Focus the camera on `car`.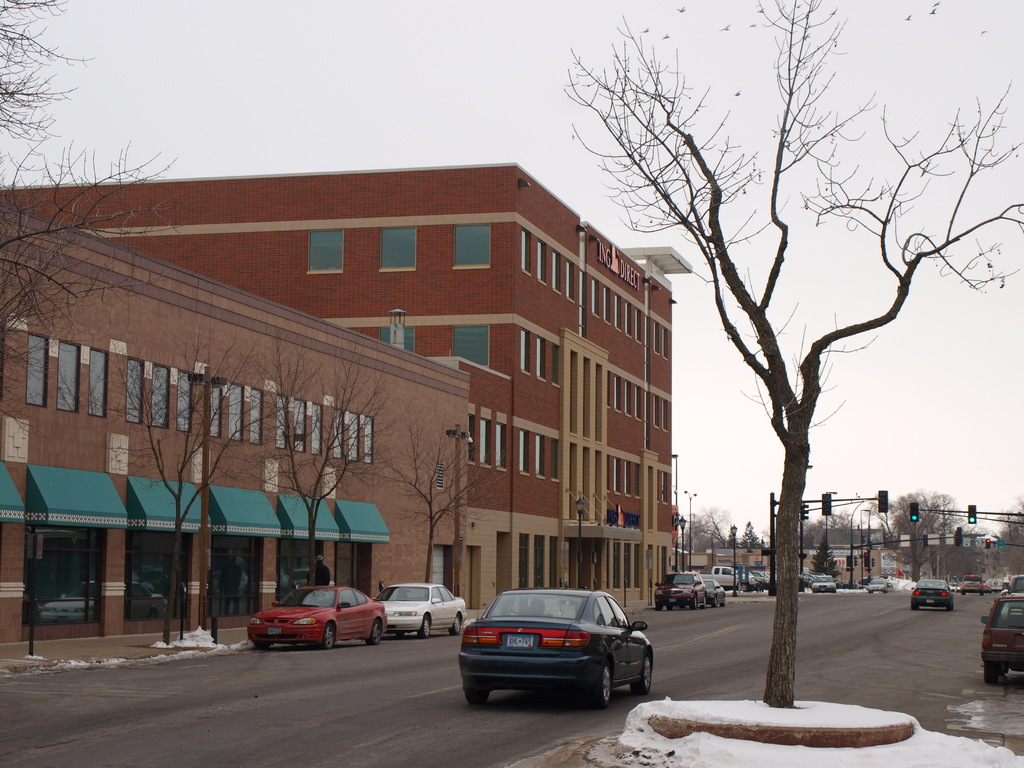
Focus region: pyautogui.locateOnScreen(376, 584, 468, 639).
